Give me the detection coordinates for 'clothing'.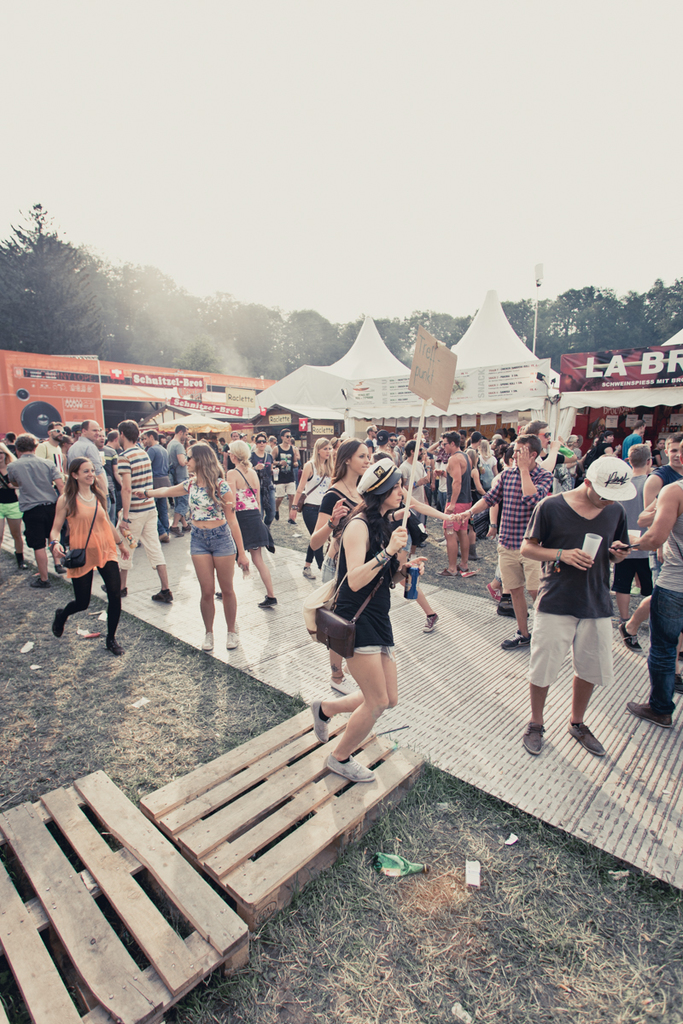
185,474,226,519.
